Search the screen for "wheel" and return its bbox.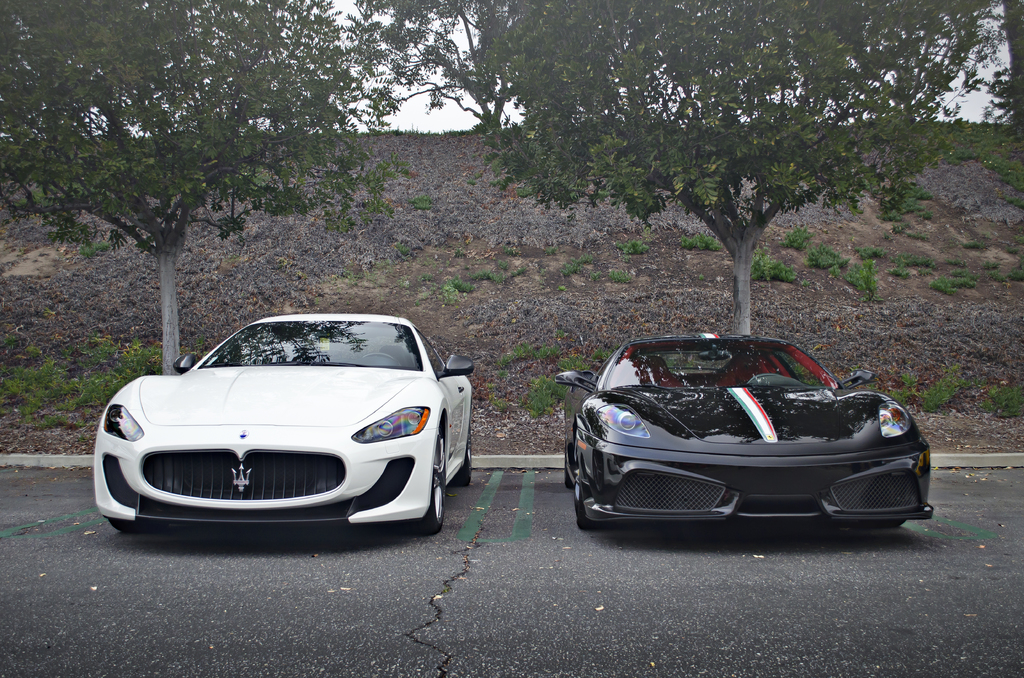
Found: (419,474,450,535).
